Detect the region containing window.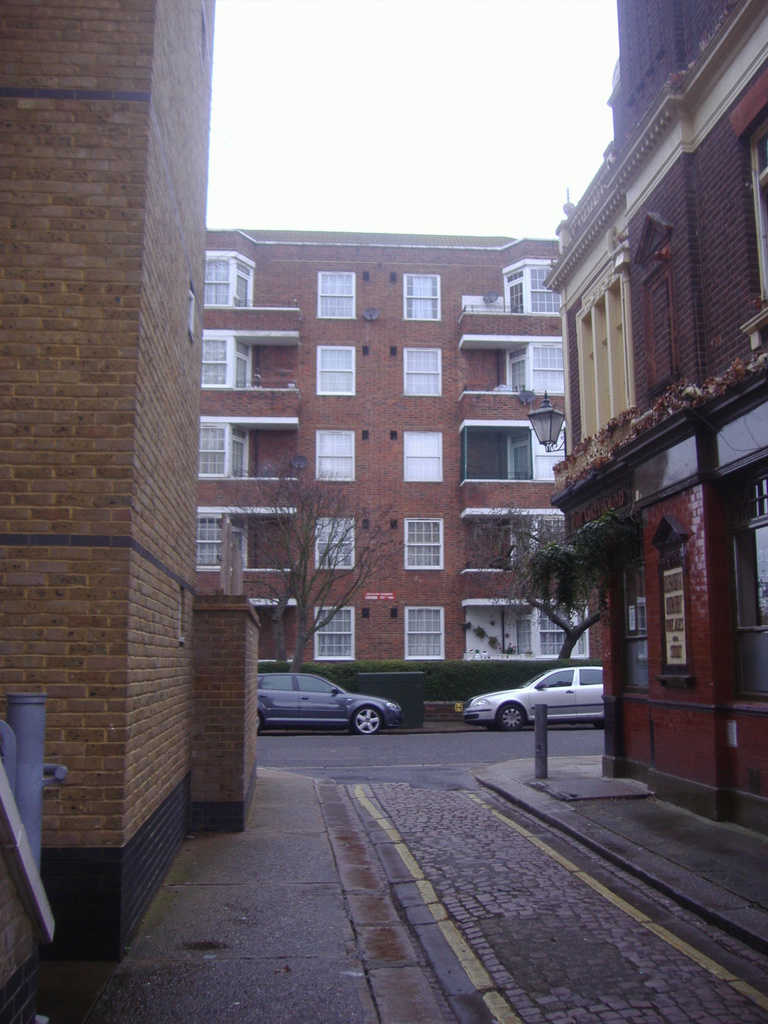
select_region(319, 271, 357, 322).
